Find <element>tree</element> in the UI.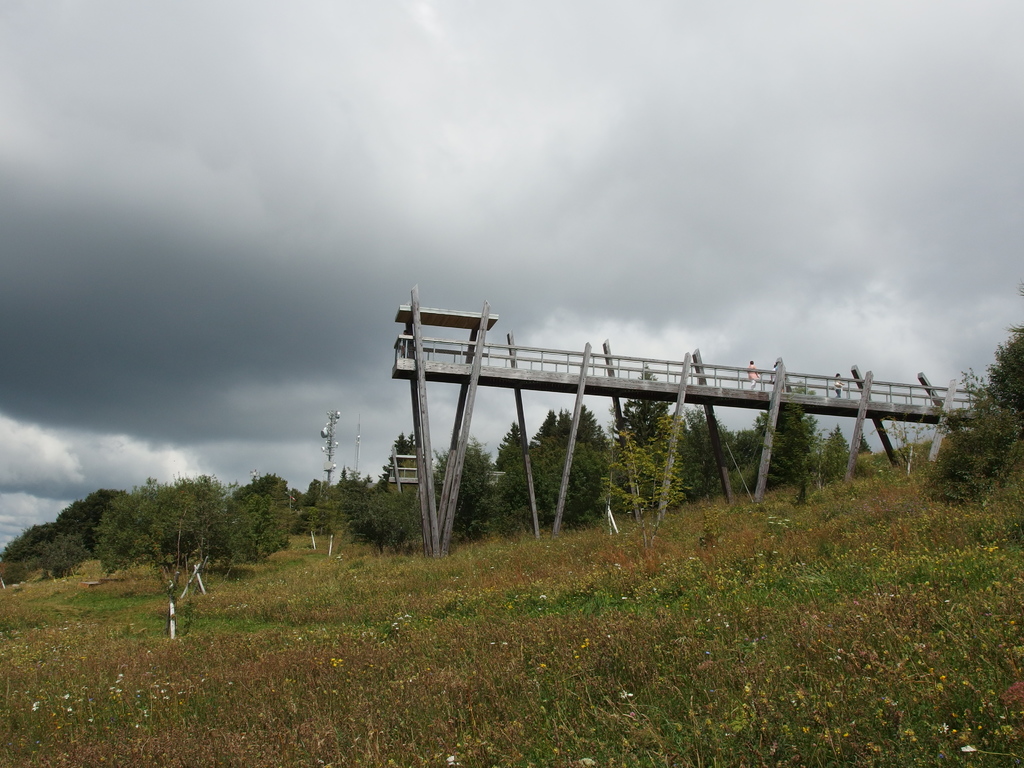
UI element at {"left": 84, "top": 458, "right": 247, "bottom": 626}.
